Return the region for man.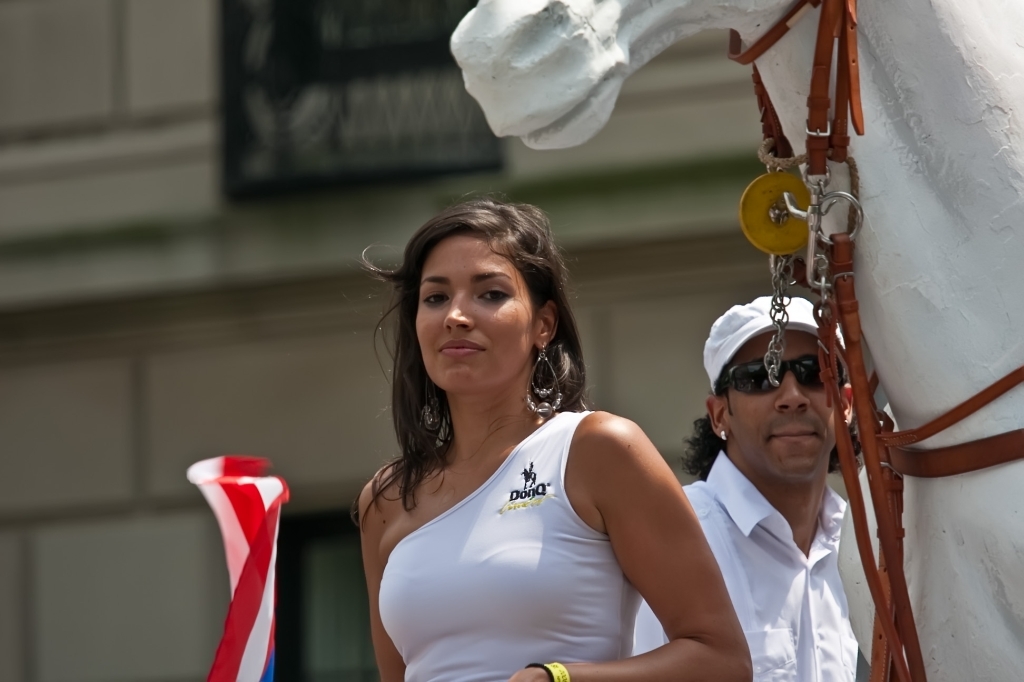
629/294/868/681.
